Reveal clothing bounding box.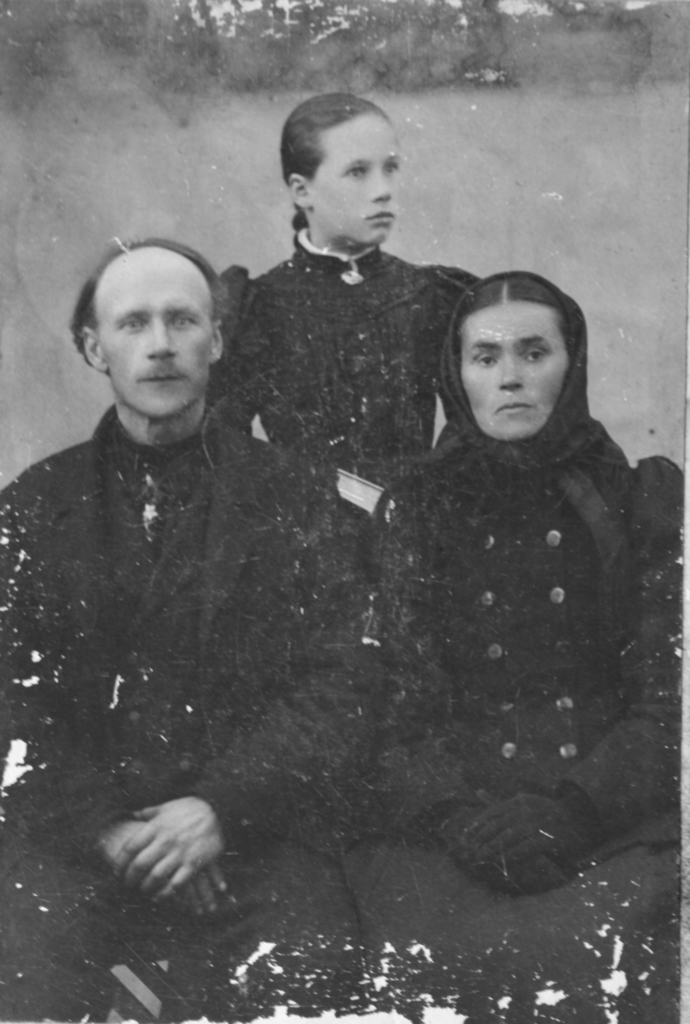
Revealed: {"left": 201, "top": 225, "right": 481, "bottom": 518}.
